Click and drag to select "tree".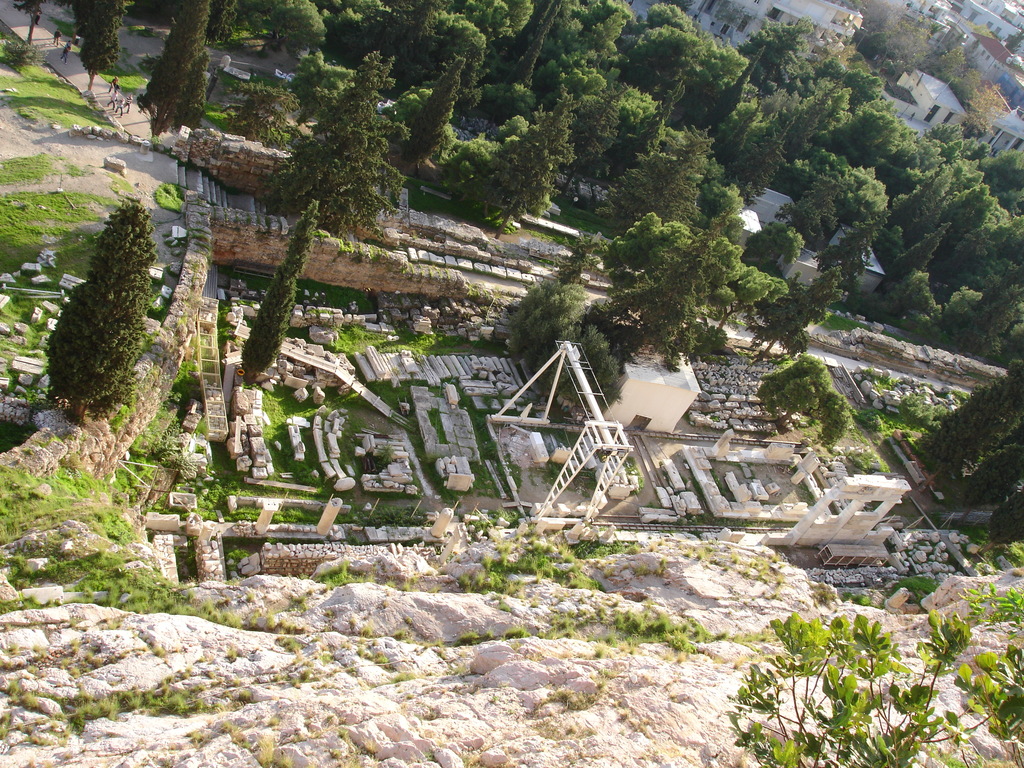
Selection: {"left": 883, "top": 265, "right": 949, "bottom": 333}.
